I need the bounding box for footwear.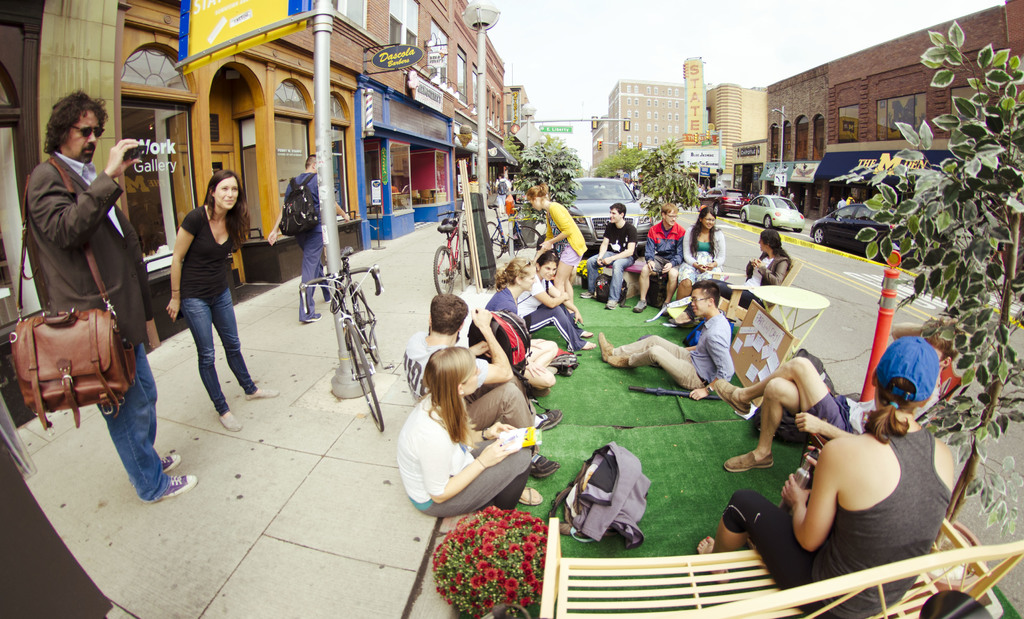
Here it is: 525, 460, 559, 475.
